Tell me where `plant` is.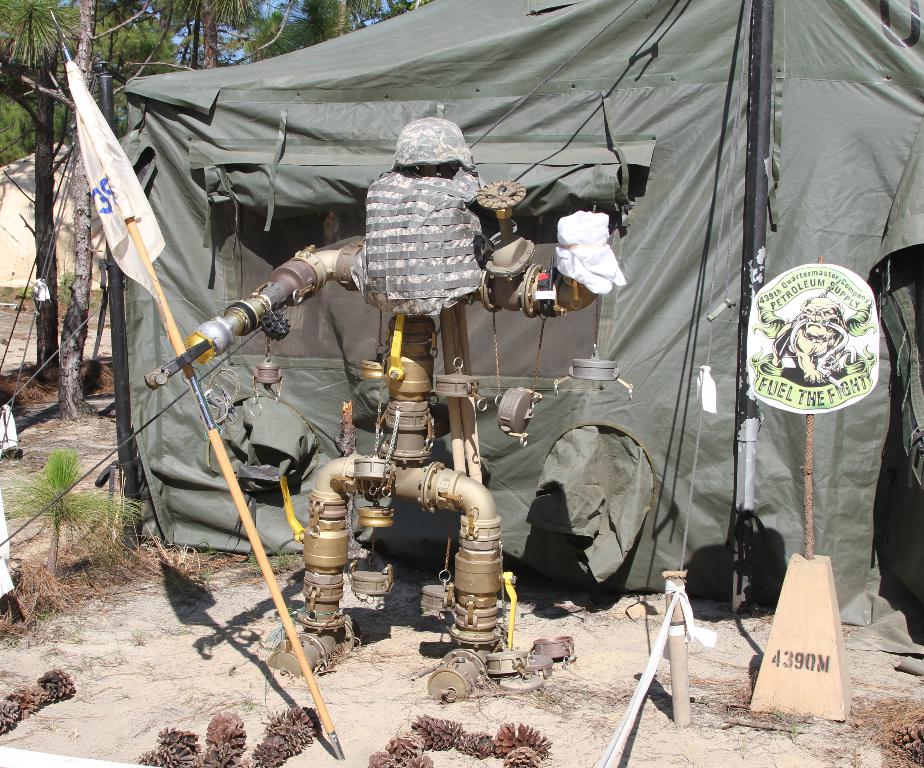
`plant` is at detection(59, 268, 78, 303).
